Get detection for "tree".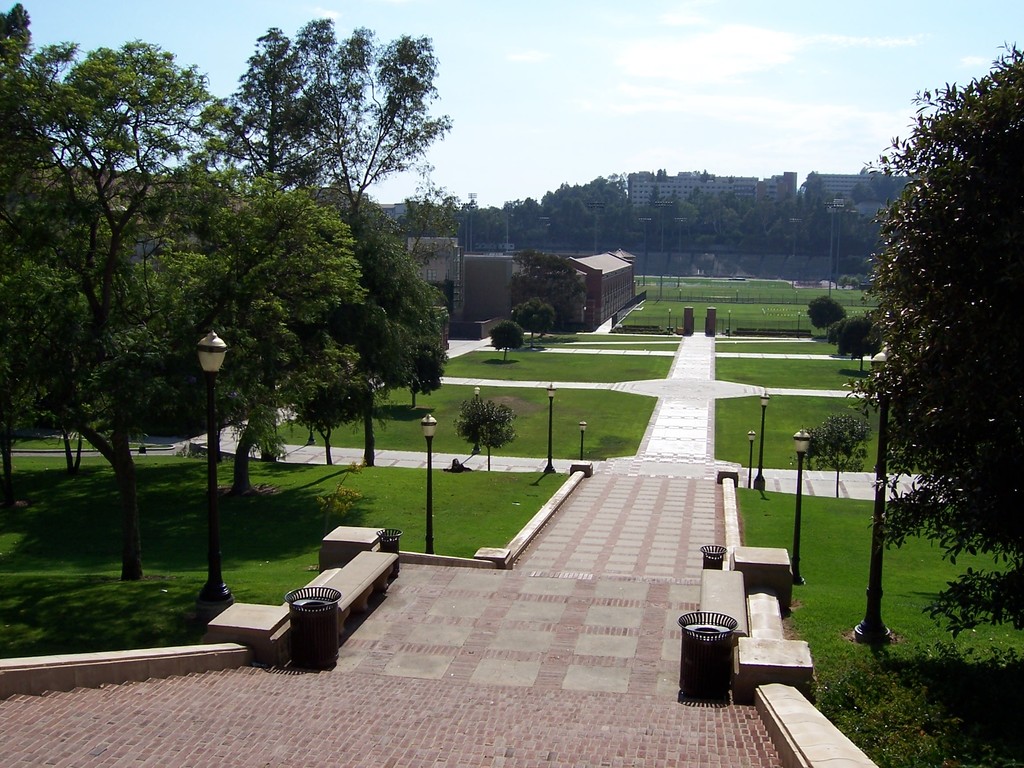
Detection: crop(809, 298, 847, 346).
